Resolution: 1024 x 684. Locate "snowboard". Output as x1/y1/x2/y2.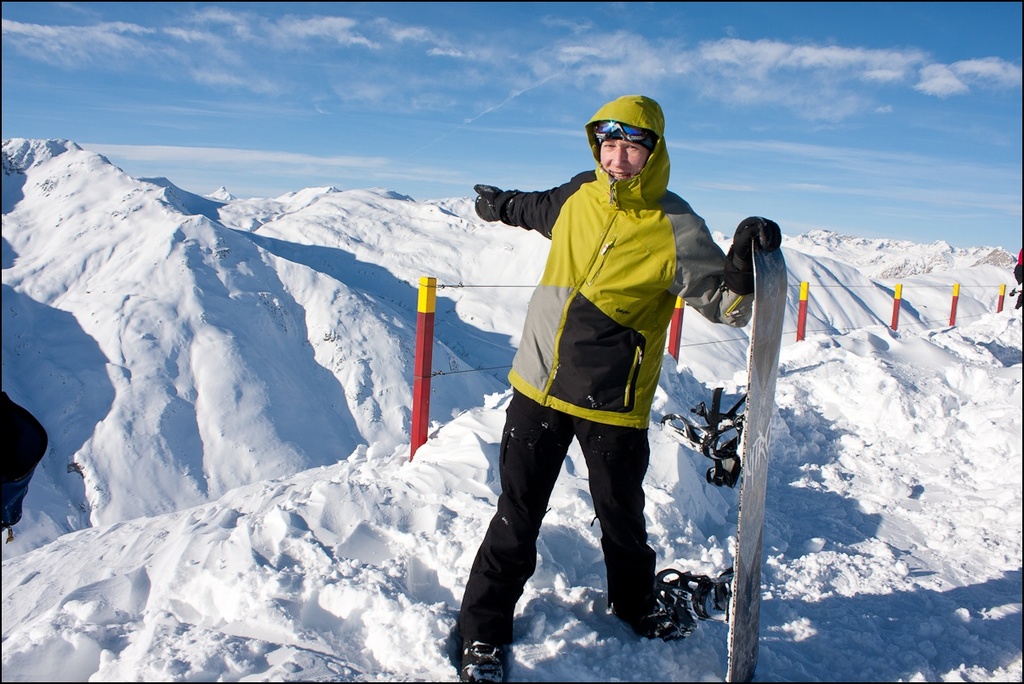
665/238/787/683.
